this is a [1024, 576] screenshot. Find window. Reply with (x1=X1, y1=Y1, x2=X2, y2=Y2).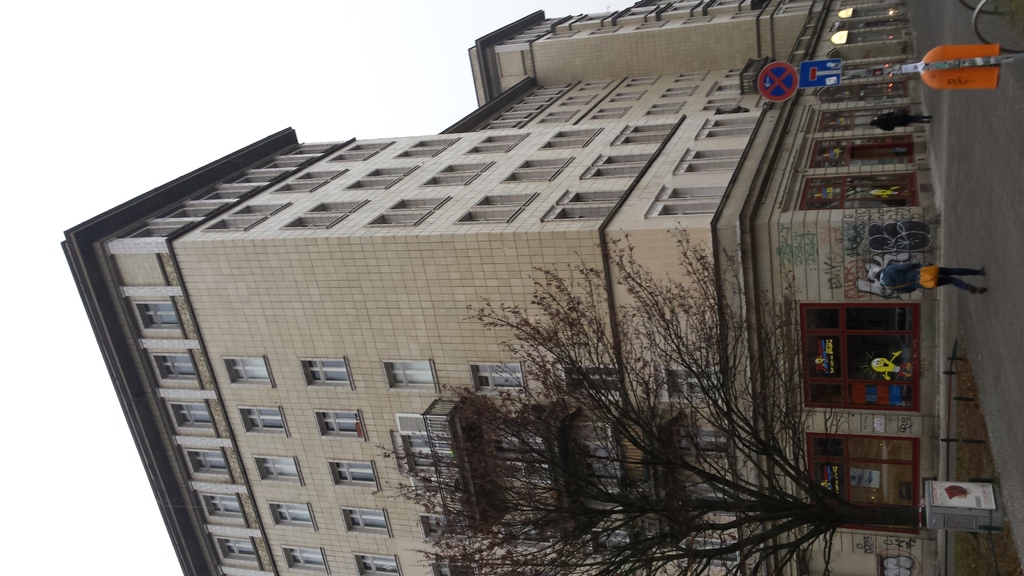
(x1=472, y1=362, x2=526, y2=392).
